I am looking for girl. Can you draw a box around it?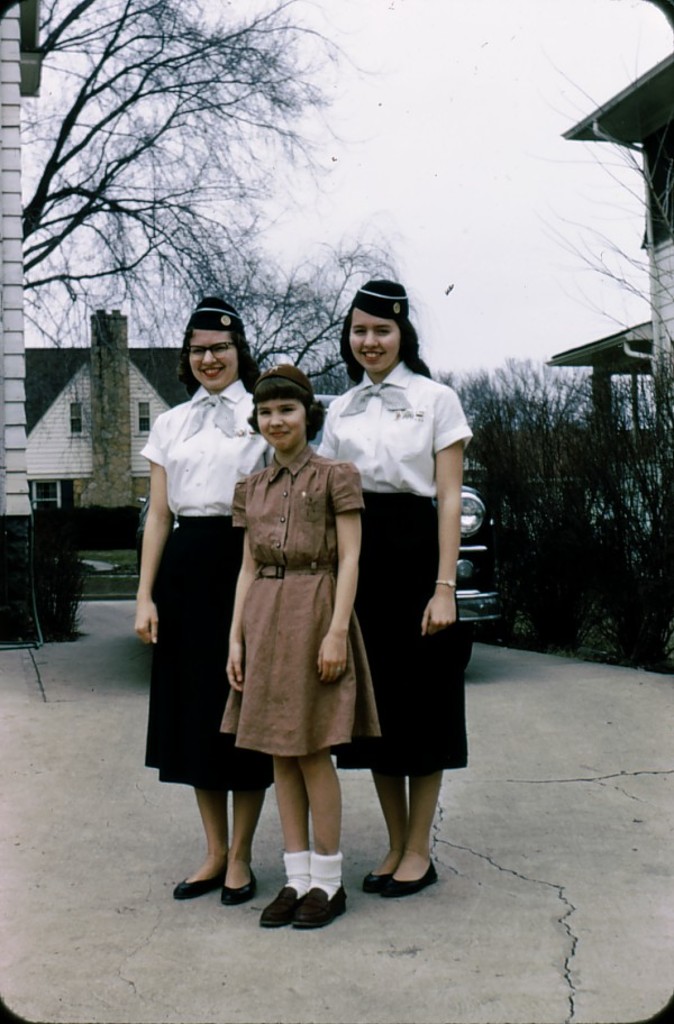
Sure, the bounding box is crop(133, 294, 275, 905).
